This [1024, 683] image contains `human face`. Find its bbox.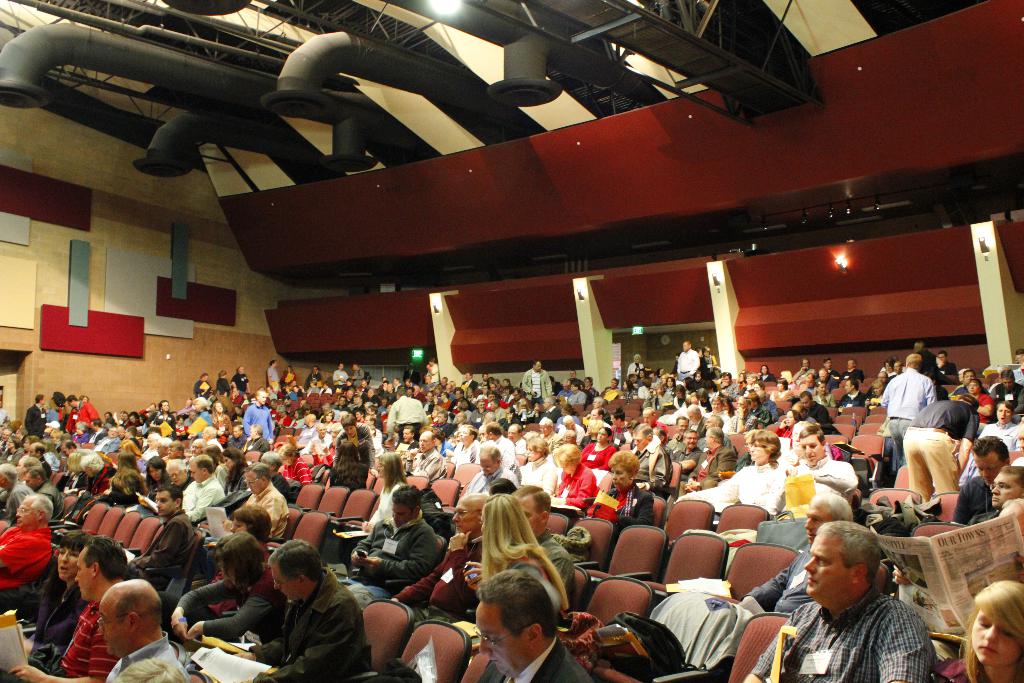
region(479, 603, 529, 673).
